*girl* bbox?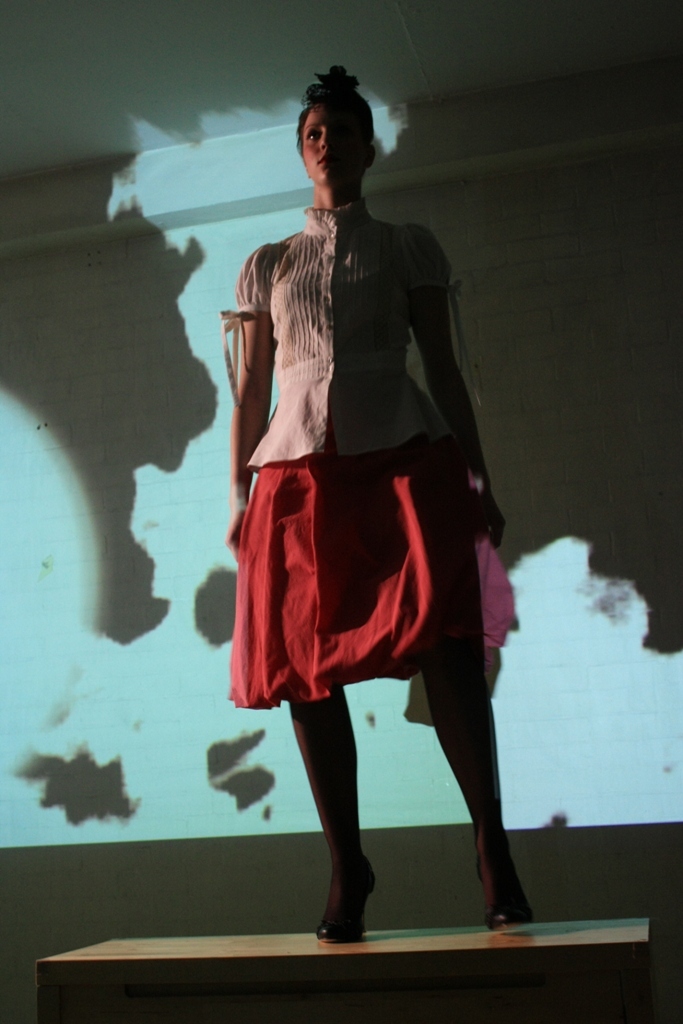
select_region(223, 69, 537, 945)
